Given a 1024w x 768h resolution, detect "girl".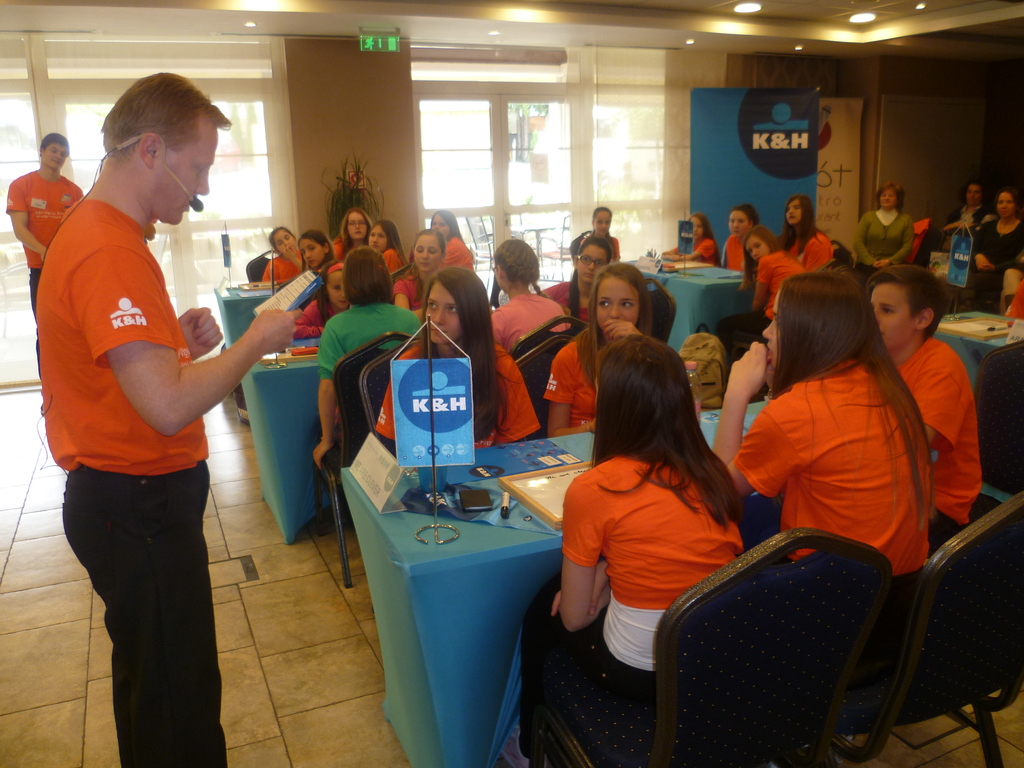
<bbox>580, 207, 618, 257</bbox>.
